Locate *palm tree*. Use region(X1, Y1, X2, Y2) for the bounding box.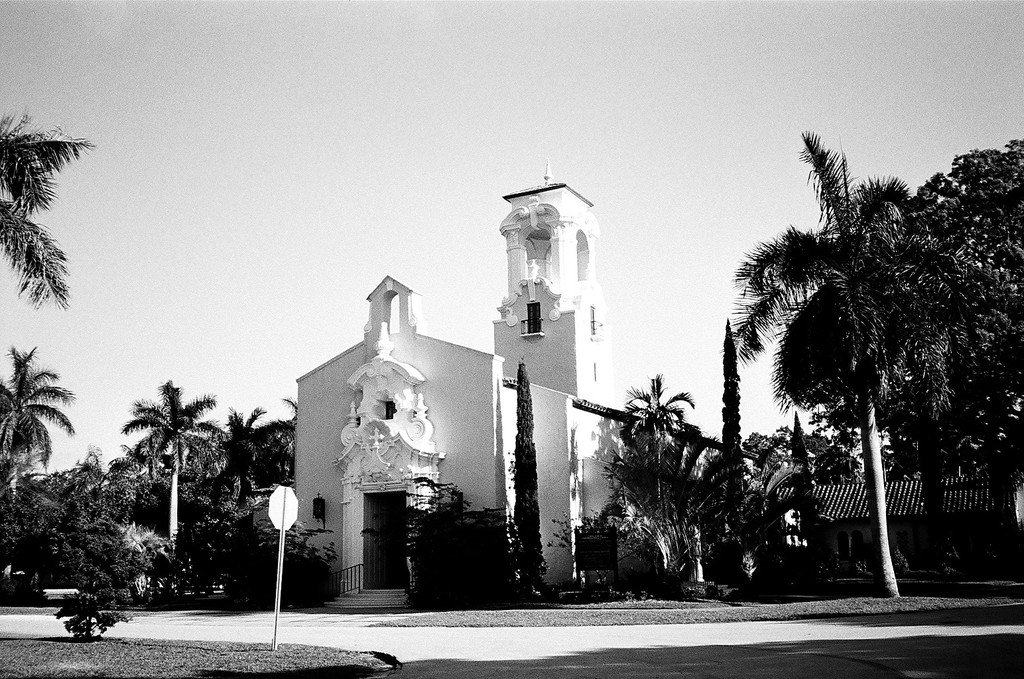
region(0, 343, 94, 500).
